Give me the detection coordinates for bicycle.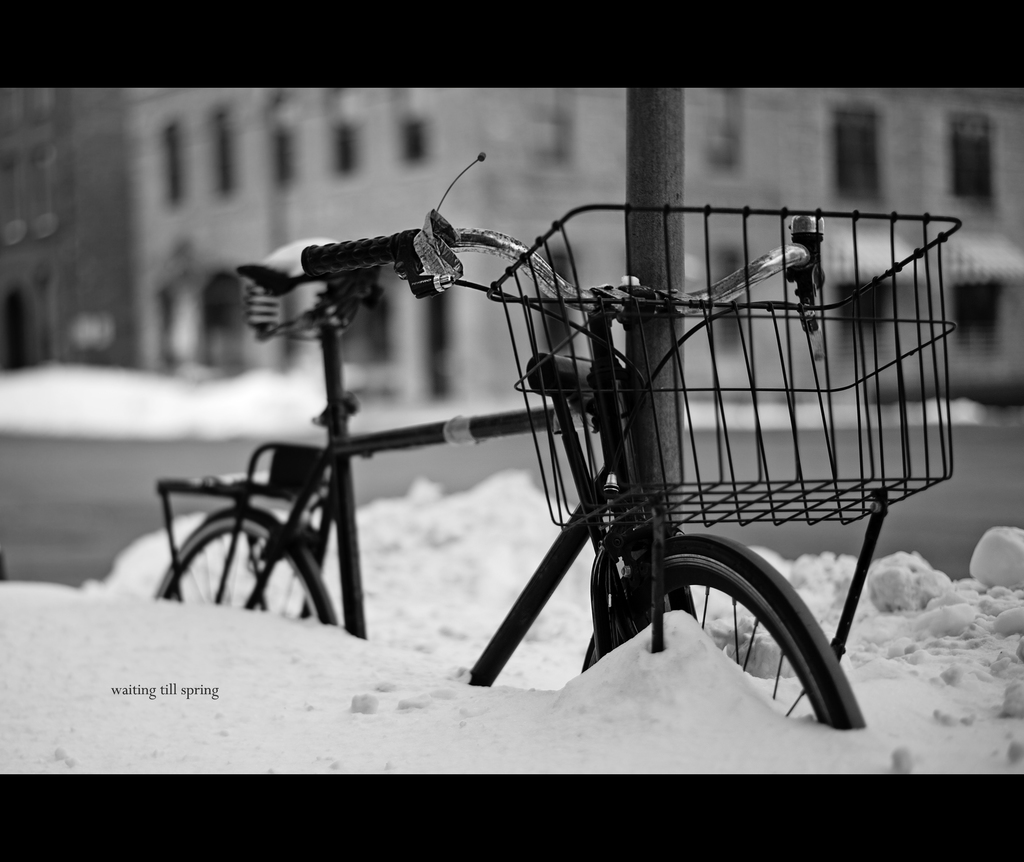
[left=232, top=152, right=944, bottom=721].
